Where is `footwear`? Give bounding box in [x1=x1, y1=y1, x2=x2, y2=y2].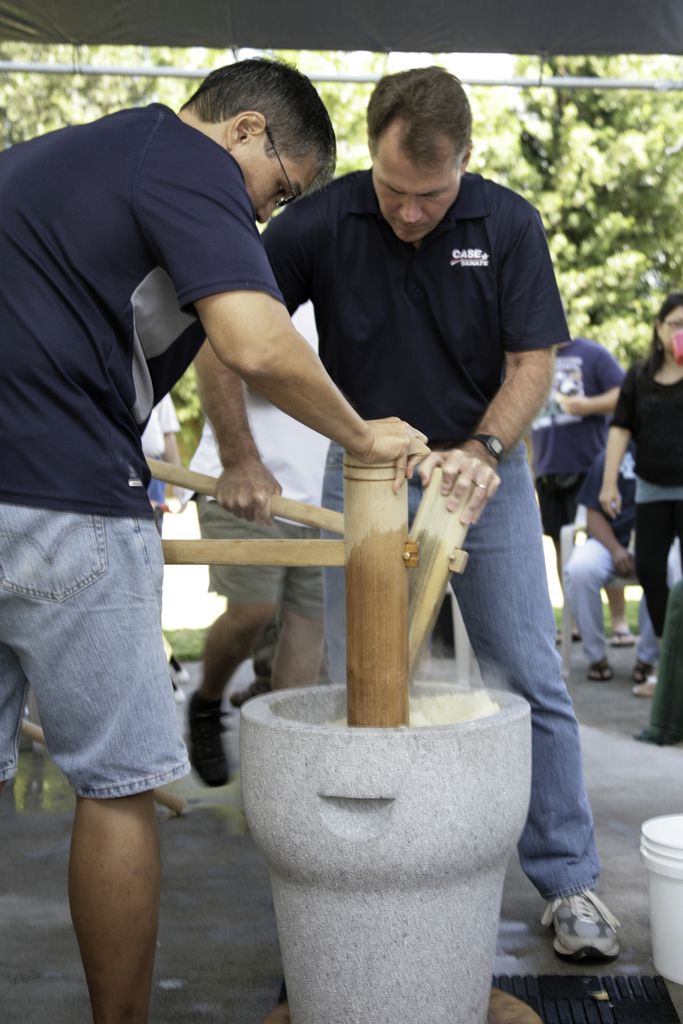
[x1=183, y1=694, x2=228, y2=785].
